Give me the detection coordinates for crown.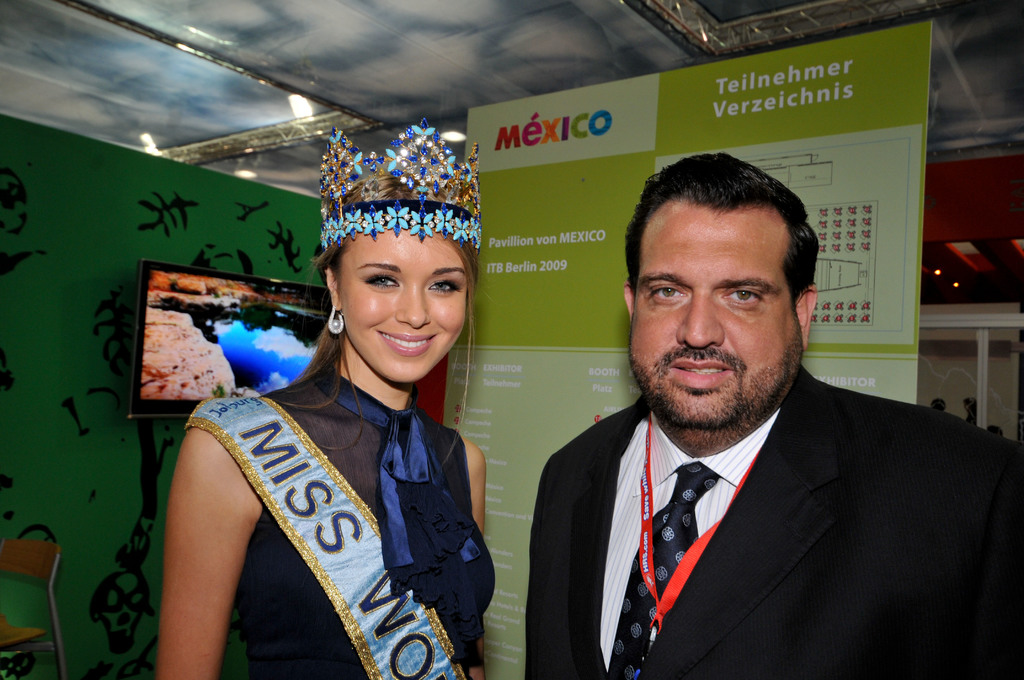
[320,114,483,261].
